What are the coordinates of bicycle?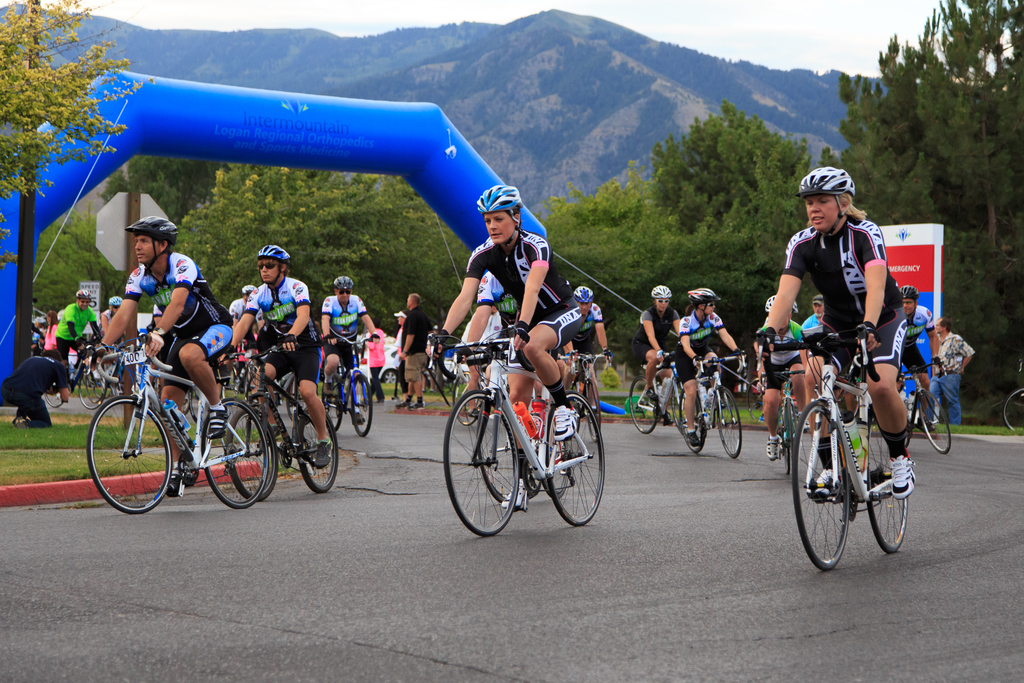
pyautogui.locateOnScreen(222, 342, 348, 506).
